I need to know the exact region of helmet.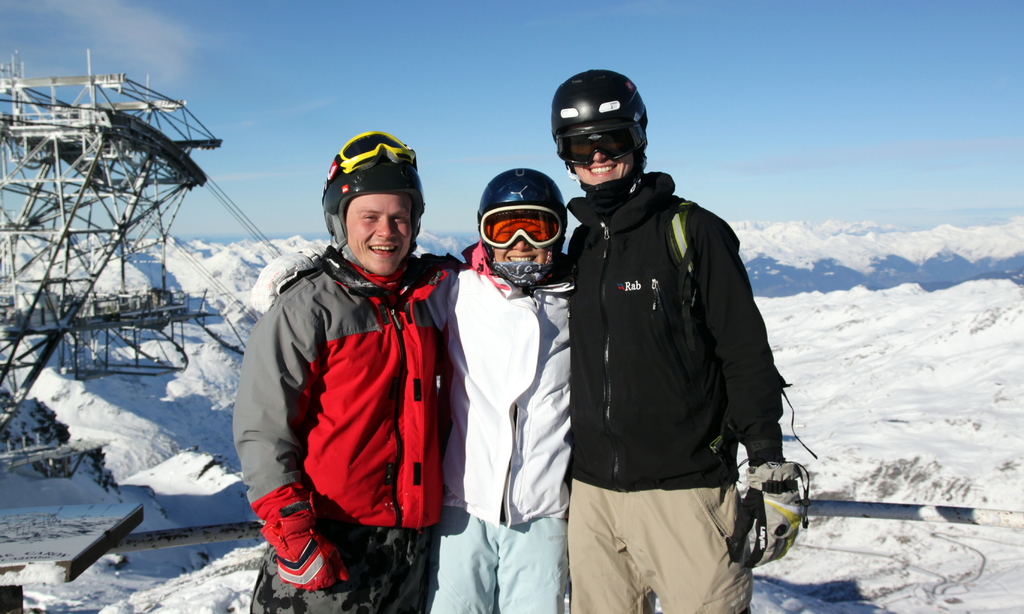
Region: 550,76,660,191.
